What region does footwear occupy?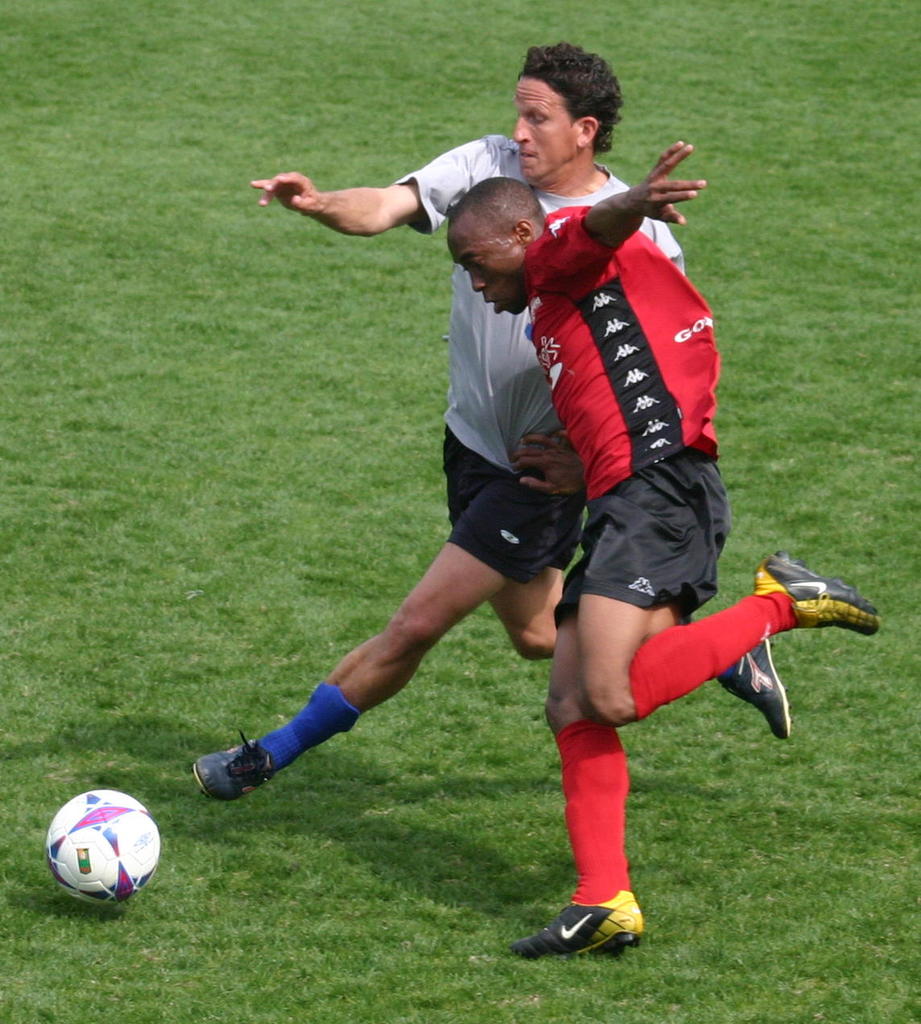
left=503, top=889, right=651, bottom=970.
